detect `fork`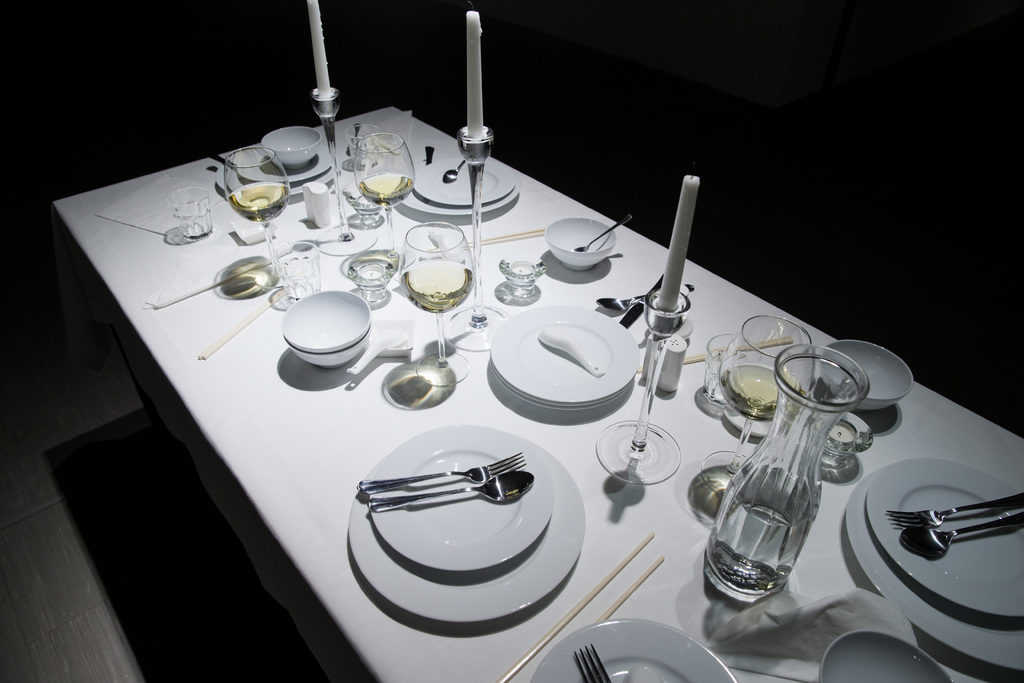
355,450,527,495
